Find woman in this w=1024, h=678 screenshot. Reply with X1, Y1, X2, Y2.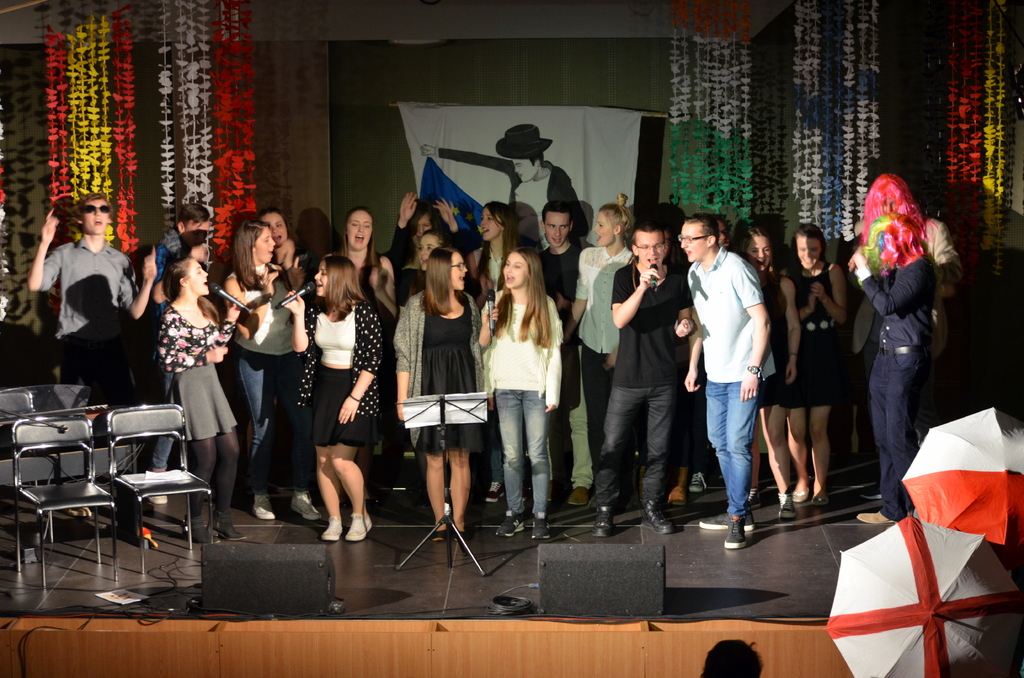
282, 260, 389, 538.
